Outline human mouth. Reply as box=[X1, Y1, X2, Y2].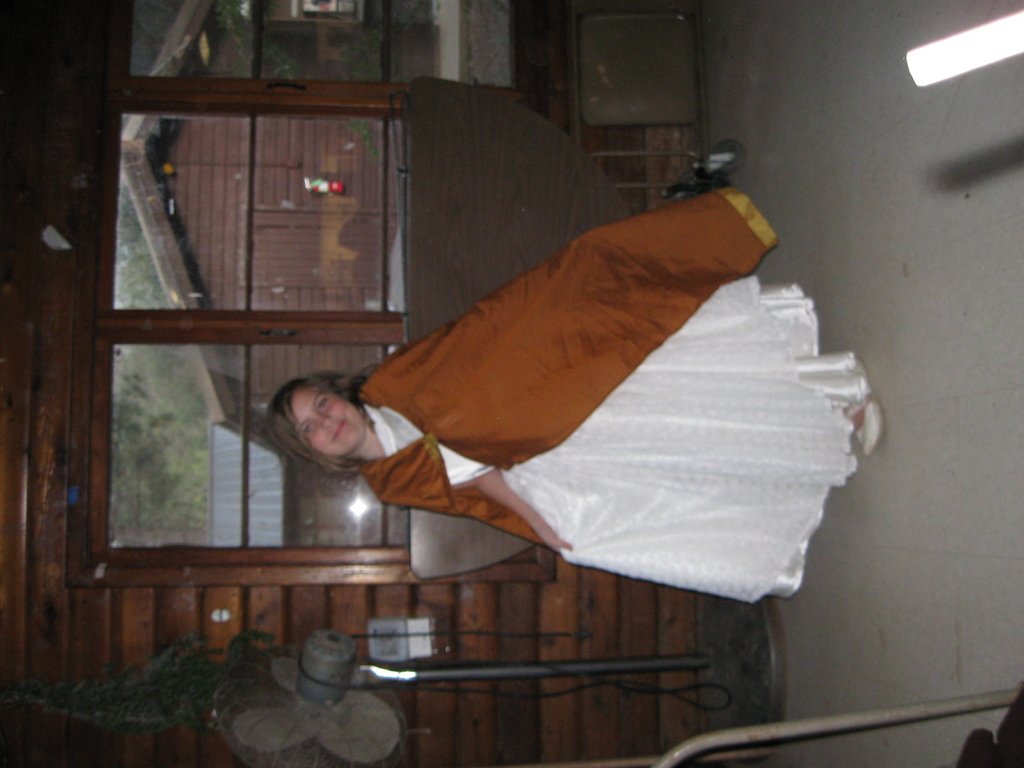
box=[332, 424, 341, 438].
